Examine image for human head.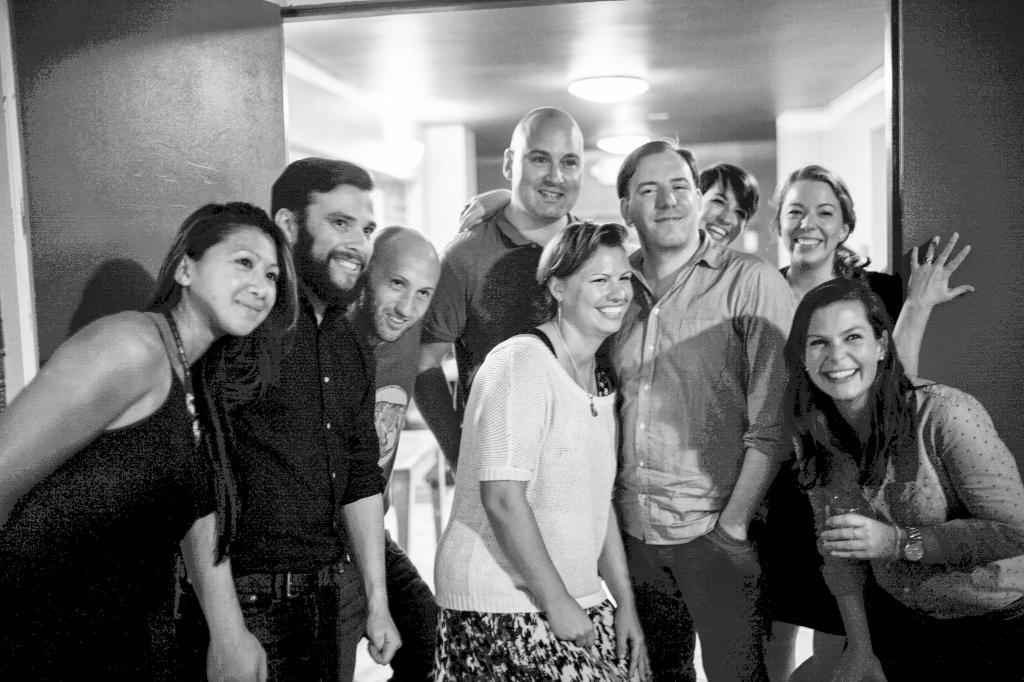
Examination result: Rect(365, 225, 440, 344).
